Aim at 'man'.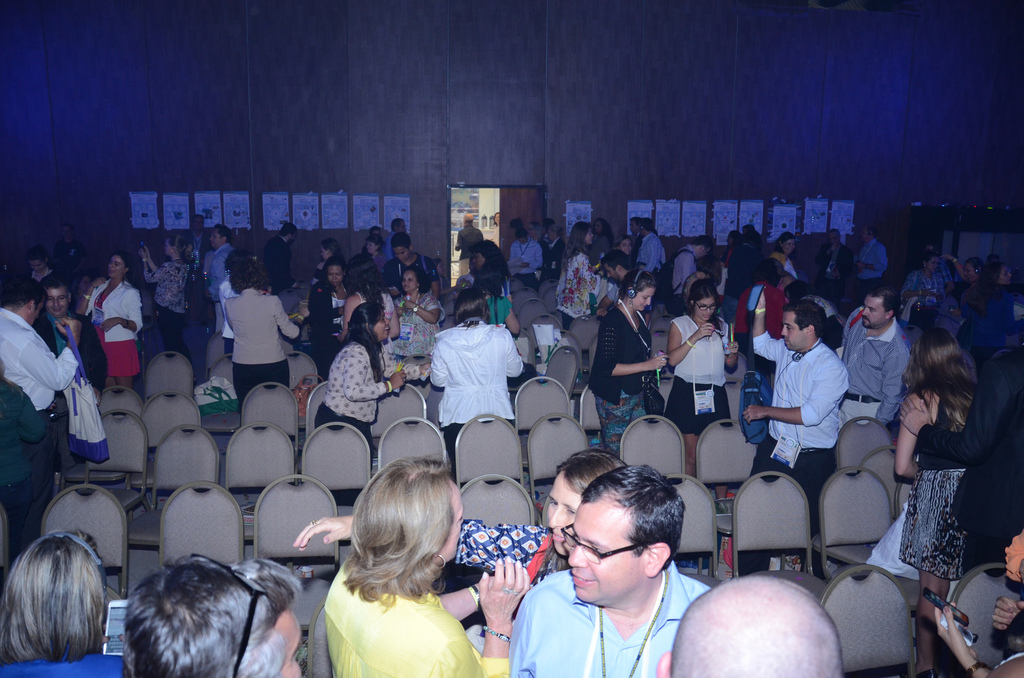
Aimed at <bbox>486, 456, 740, 677</bbox>.
